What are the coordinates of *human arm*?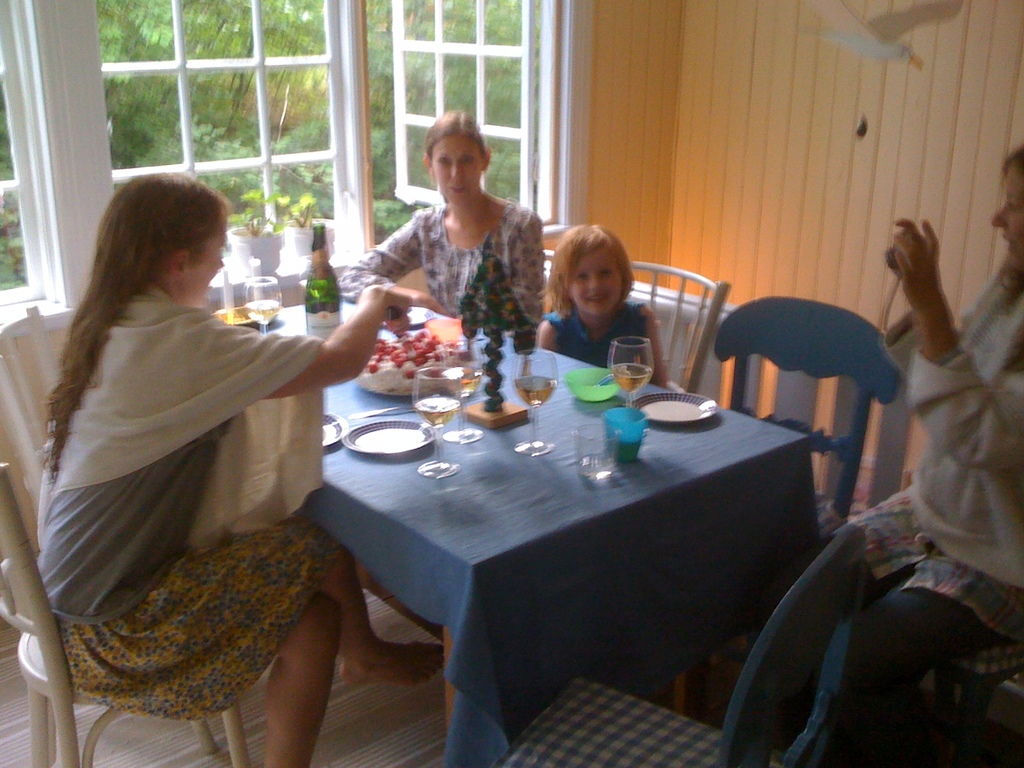
<box>182,300,415,402</box>.
